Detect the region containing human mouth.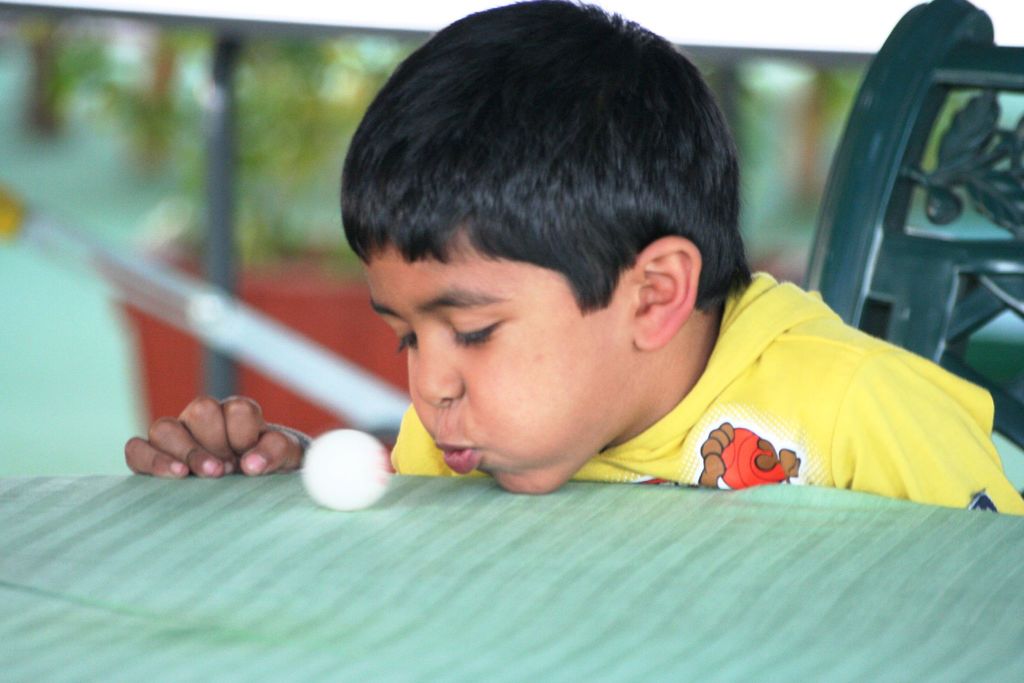
BBox(438, 443, 477, 473).
